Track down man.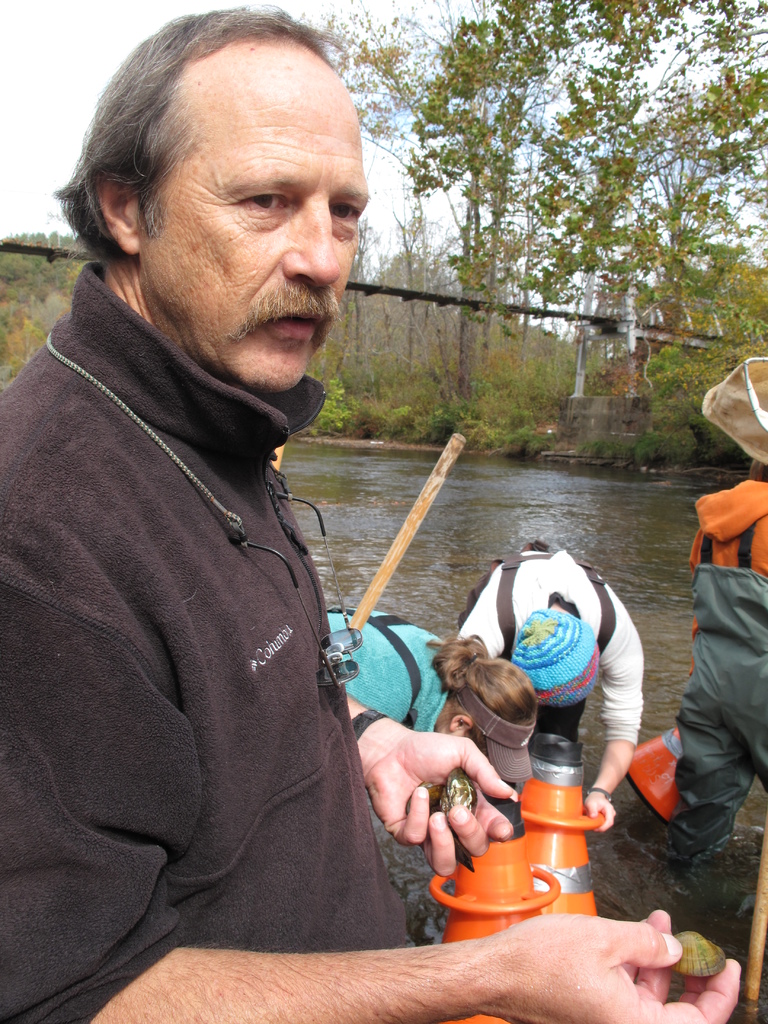
Tracked to [x1=0, y1=1, x2=744, y2=1023].
